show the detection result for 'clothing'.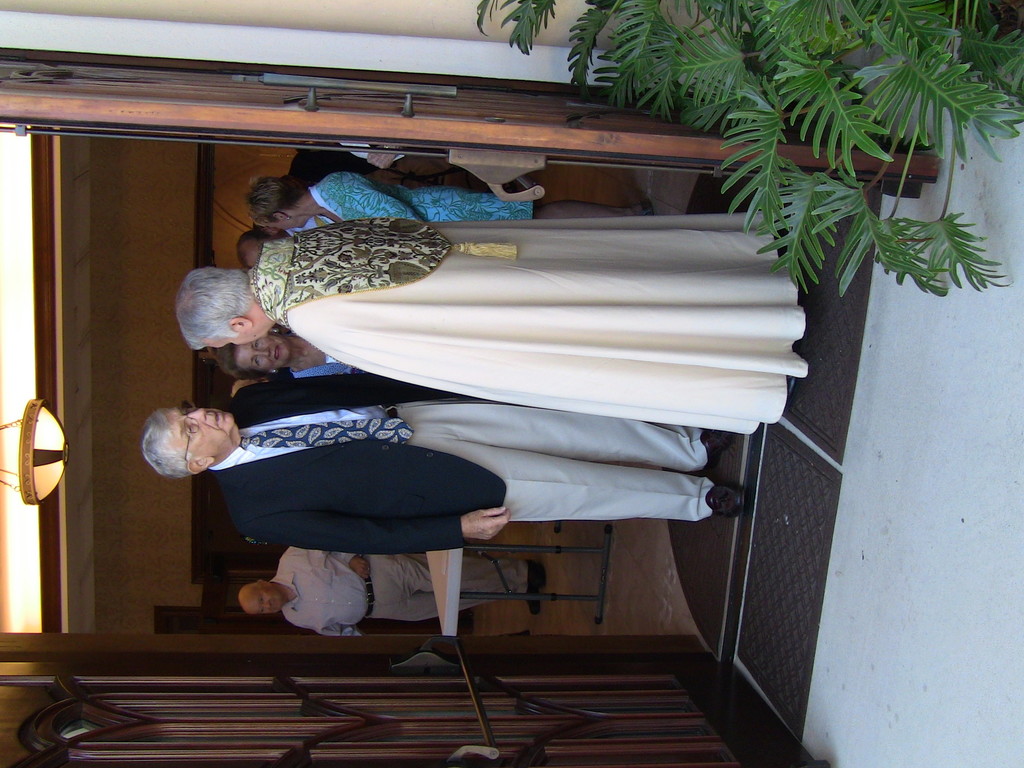
(x1=270, y1=550, x2=525, y2=644).
